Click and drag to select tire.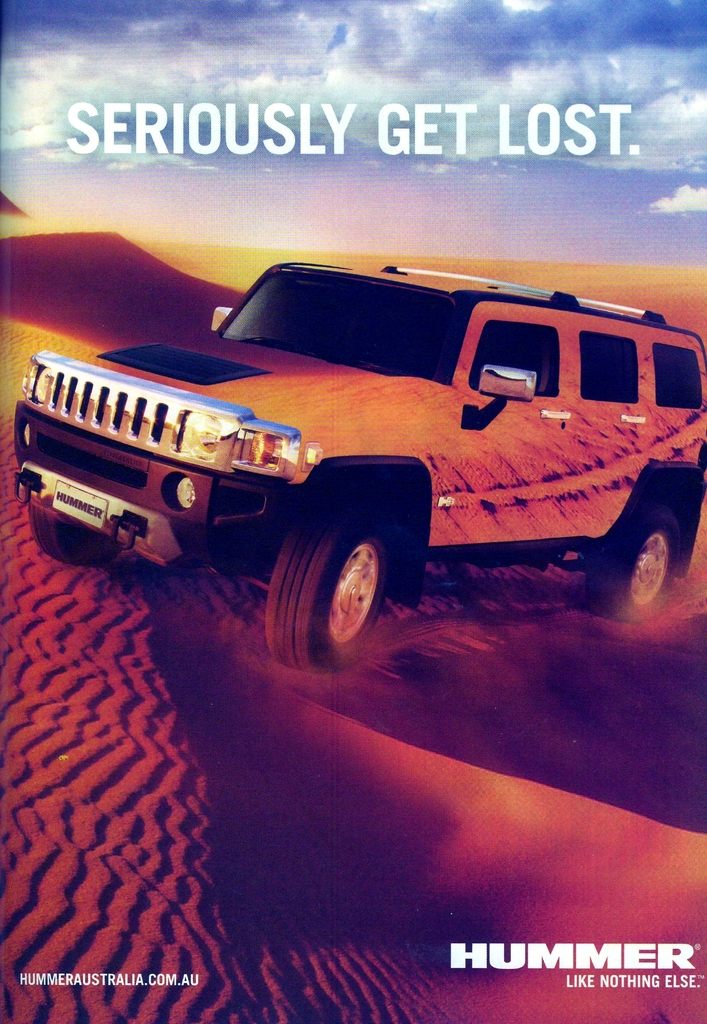
Selection: Rect(30, 505, 119, 564).
